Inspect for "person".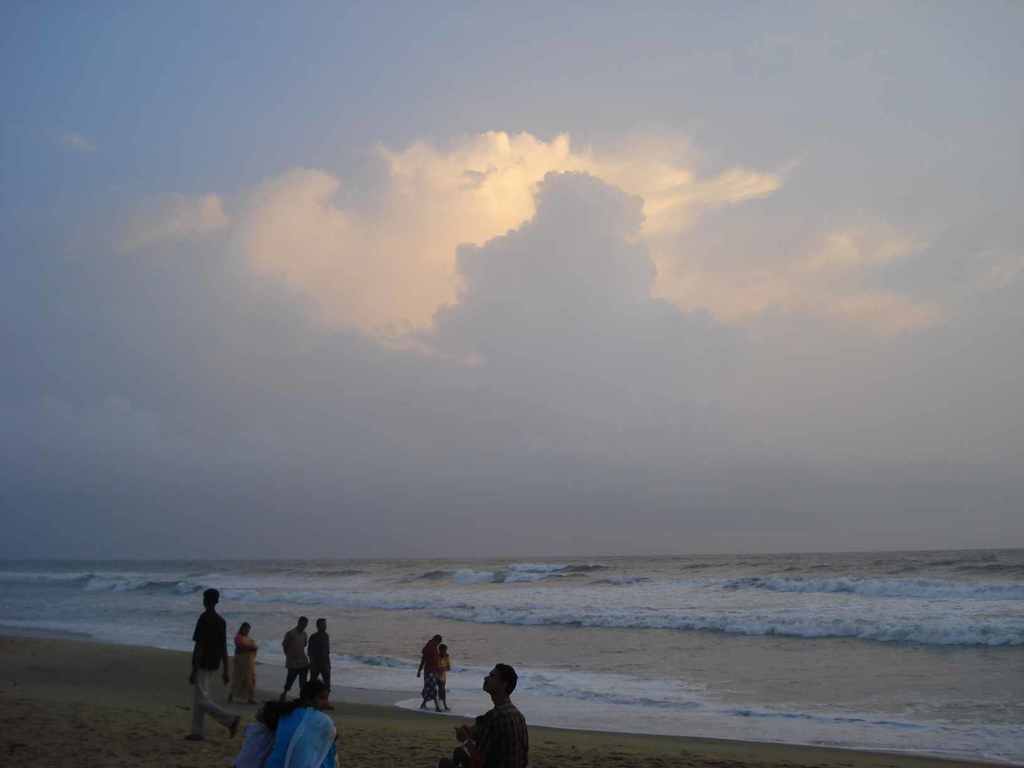
Inspection: select_region(190, 694, 271, 762).
